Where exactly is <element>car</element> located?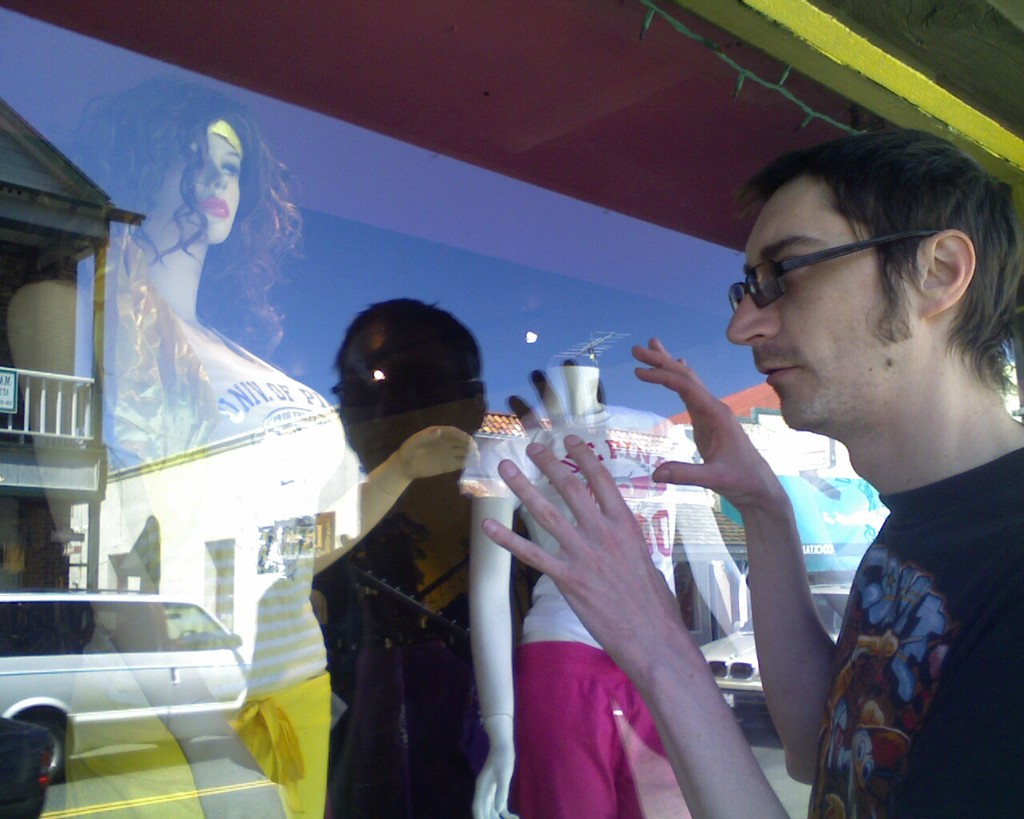
Its bounding box is box=[0, 588, 246, 787].
